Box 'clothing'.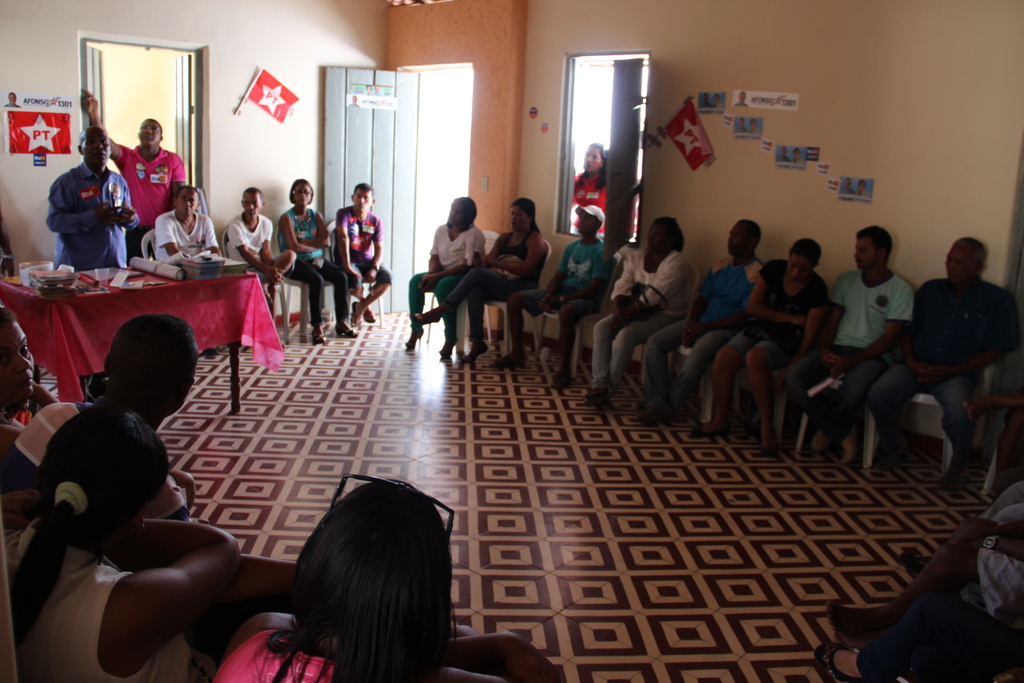
{"x1": 748, "y1": 128, "x2": 762, "y2": 136}.
